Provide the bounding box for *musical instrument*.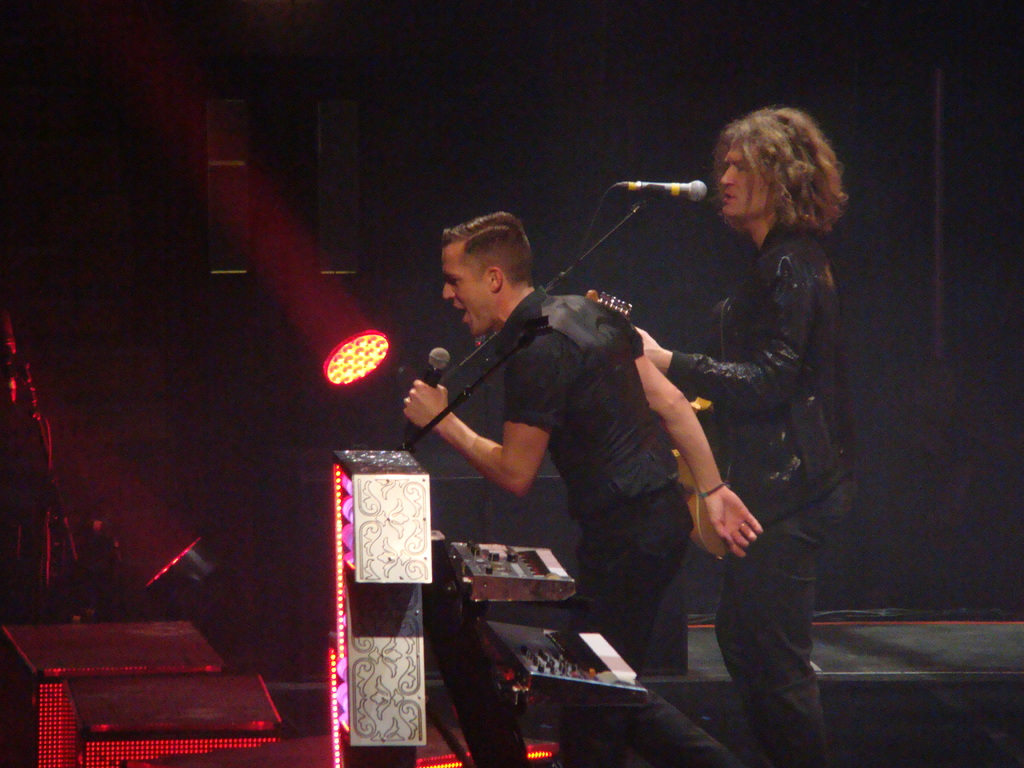
detection(582, 290, 732, 565).
